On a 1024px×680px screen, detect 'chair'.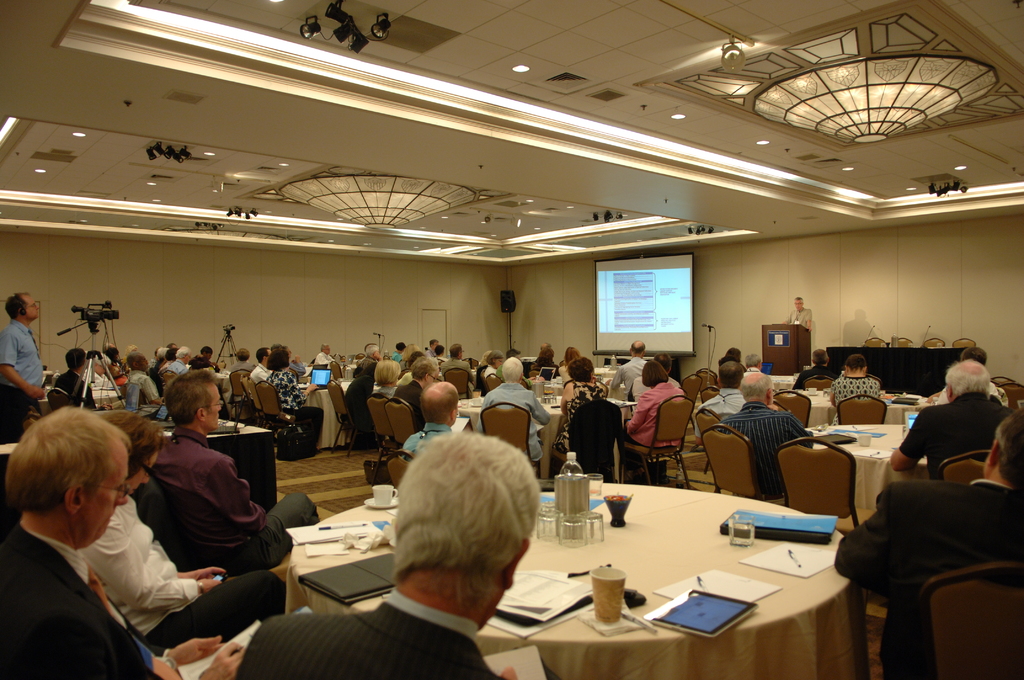
{"x1": 619, "y1": 391, "x2": 692, "y2": 489}.
